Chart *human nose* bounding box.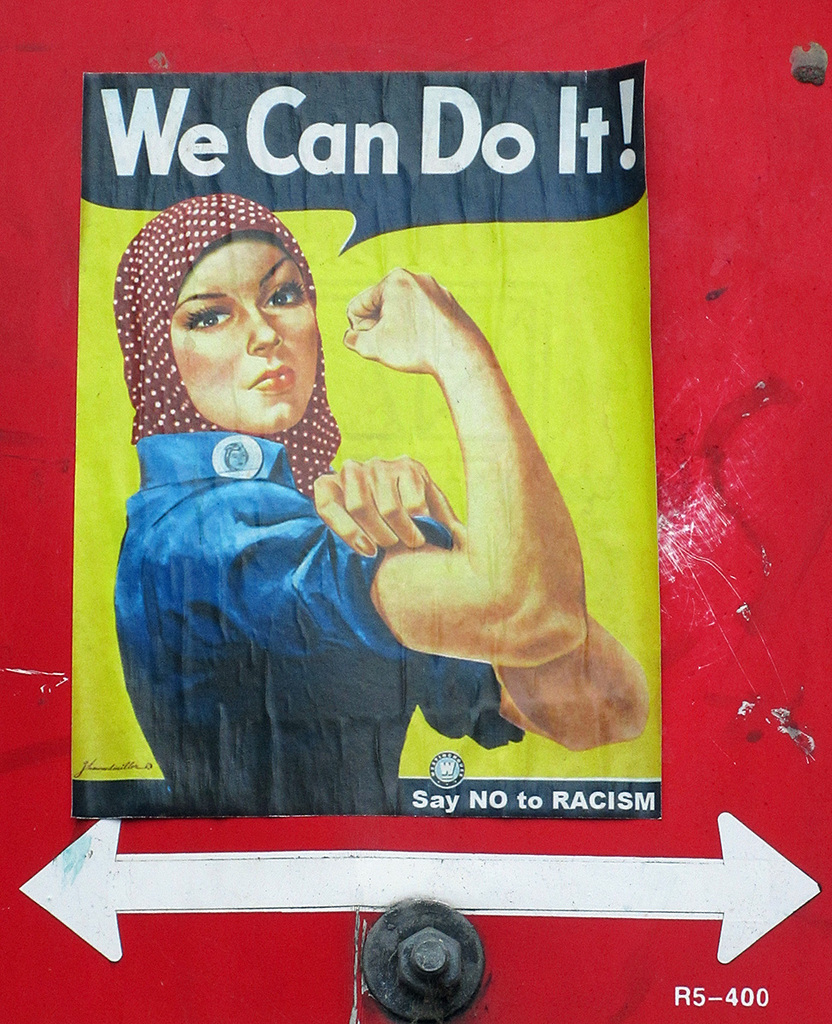
Charted: (244,311,285,356).
